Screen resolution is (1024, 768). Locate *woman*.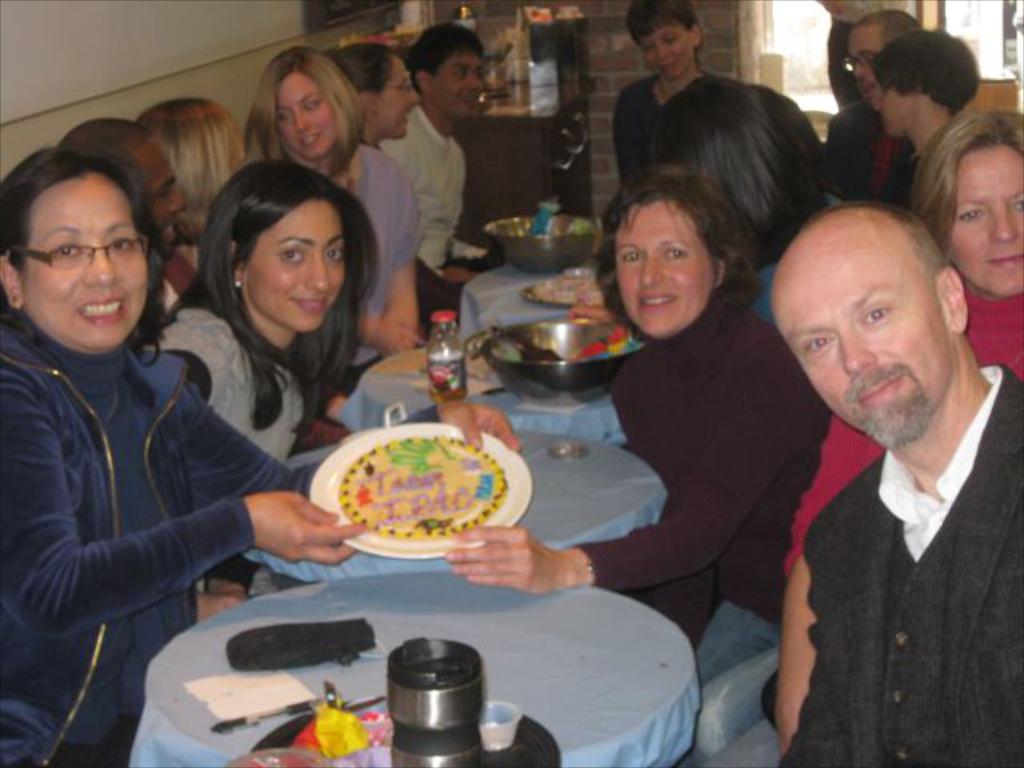
BBox(26, 141, 314, 723).
